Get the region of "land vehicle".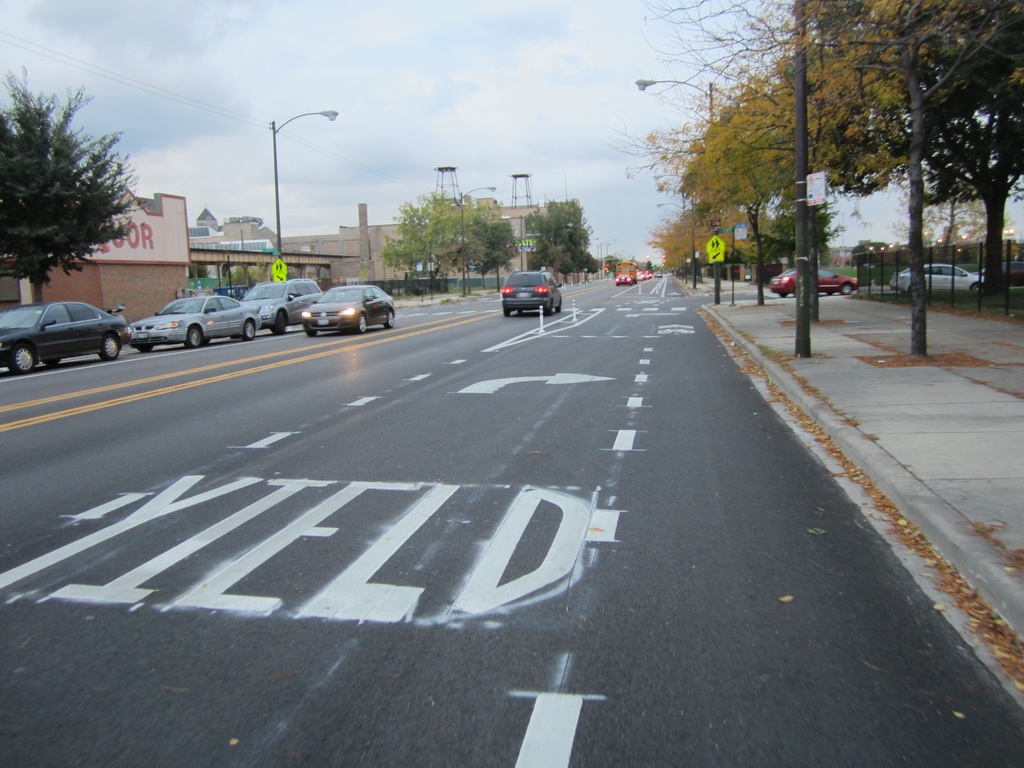
[left=770, top=263, right=860, bottom=296].
